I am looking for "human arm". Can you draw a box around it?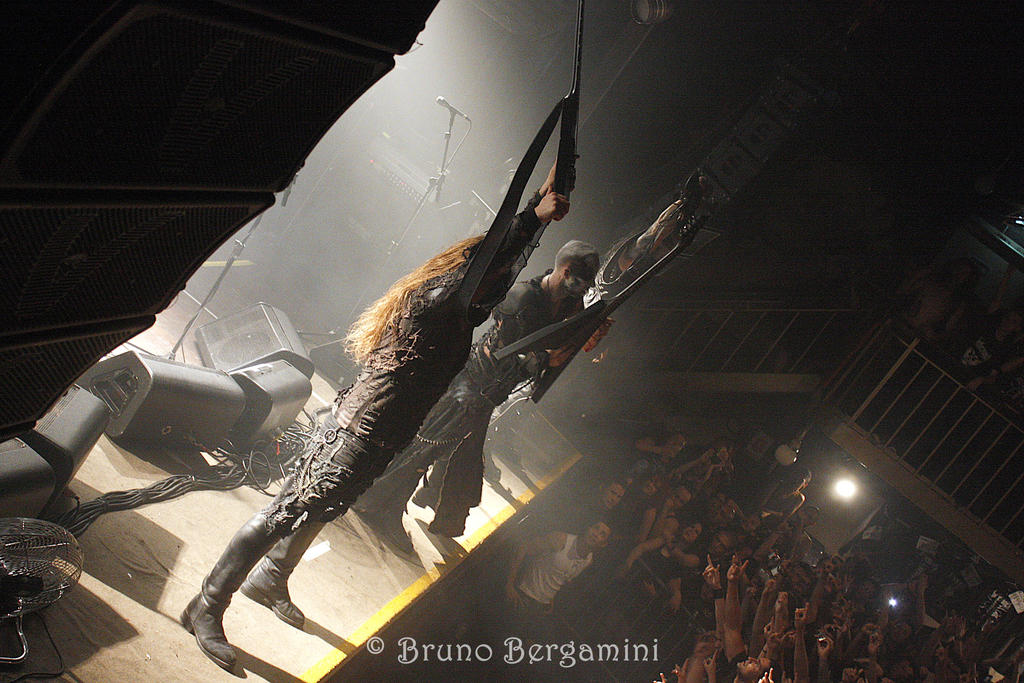
Sure, the bounding box is pyautogui.locateOnScreen(672, 661, 687, 682).
